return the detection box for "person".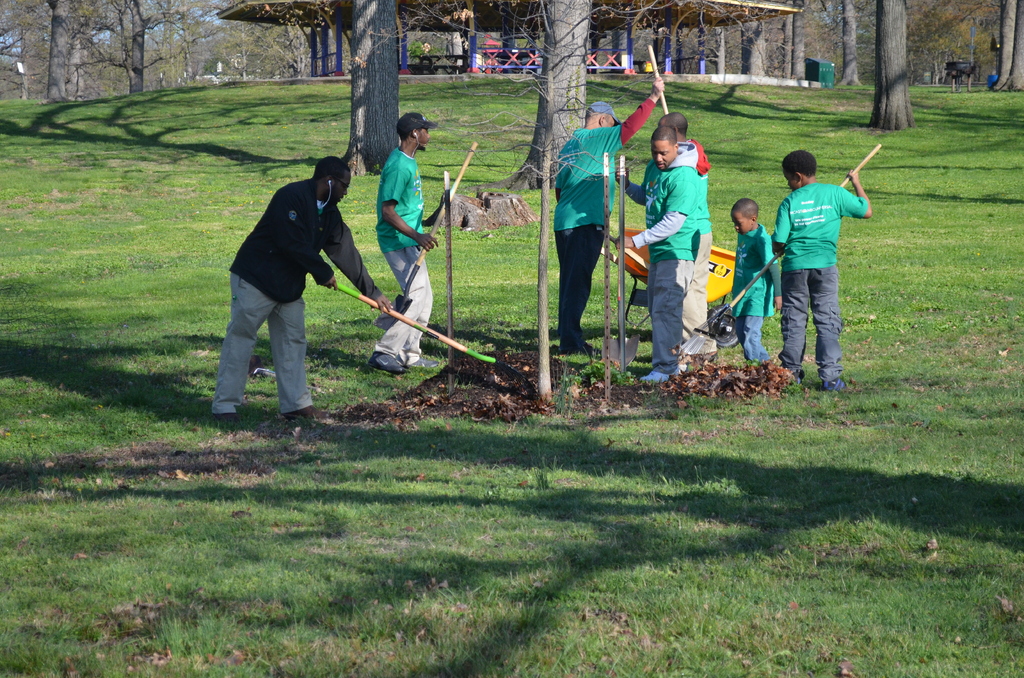
Rect(770, 139, 867, 396).
